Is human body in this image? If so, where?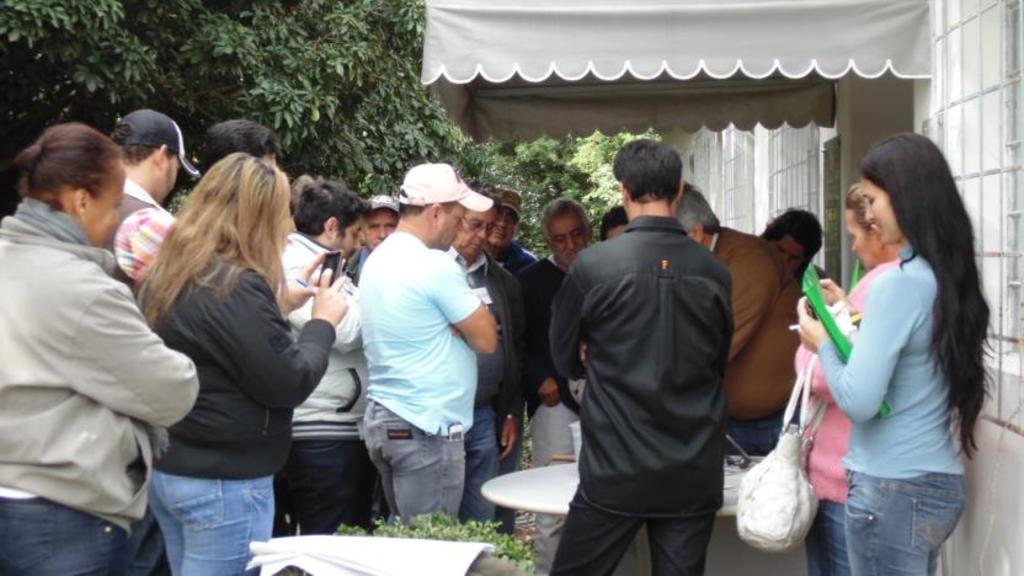
Yes, at x1=14 y1=113 x2=198 y2=575.
